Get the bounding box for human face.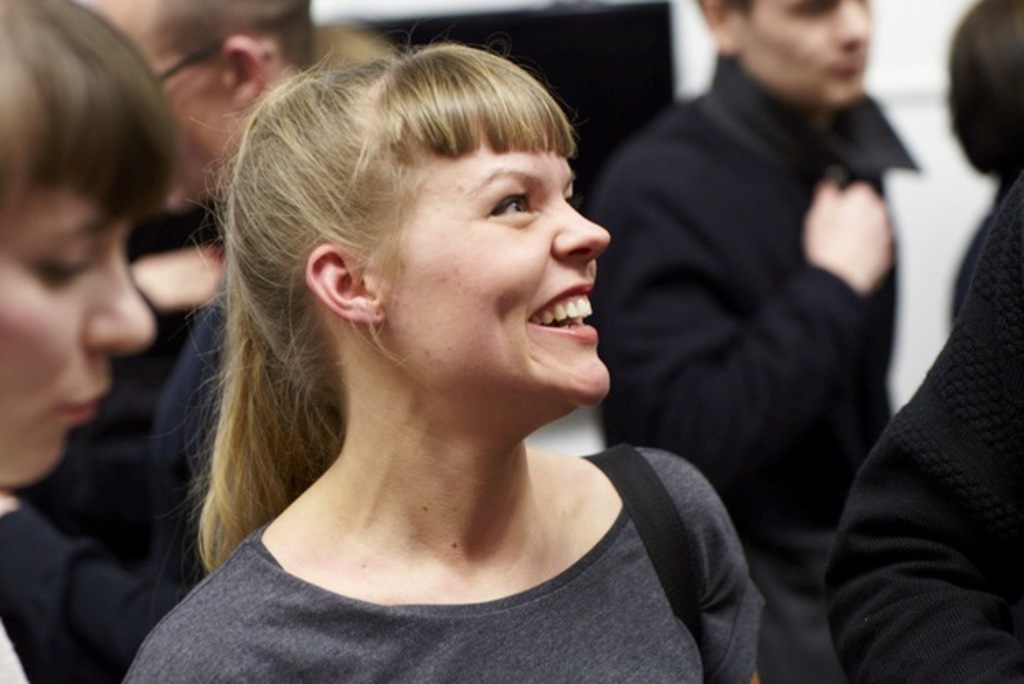
<box>0,192,152,486</box>.
